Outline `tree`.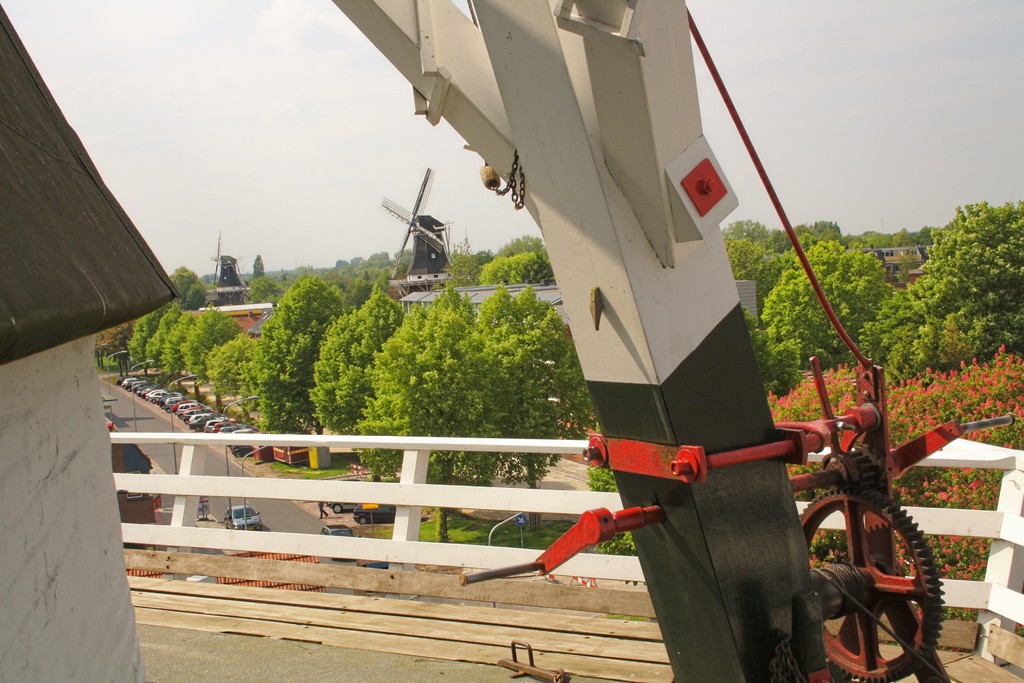
Outline: (x1=394, y1=247, x2=414, y2=270).
